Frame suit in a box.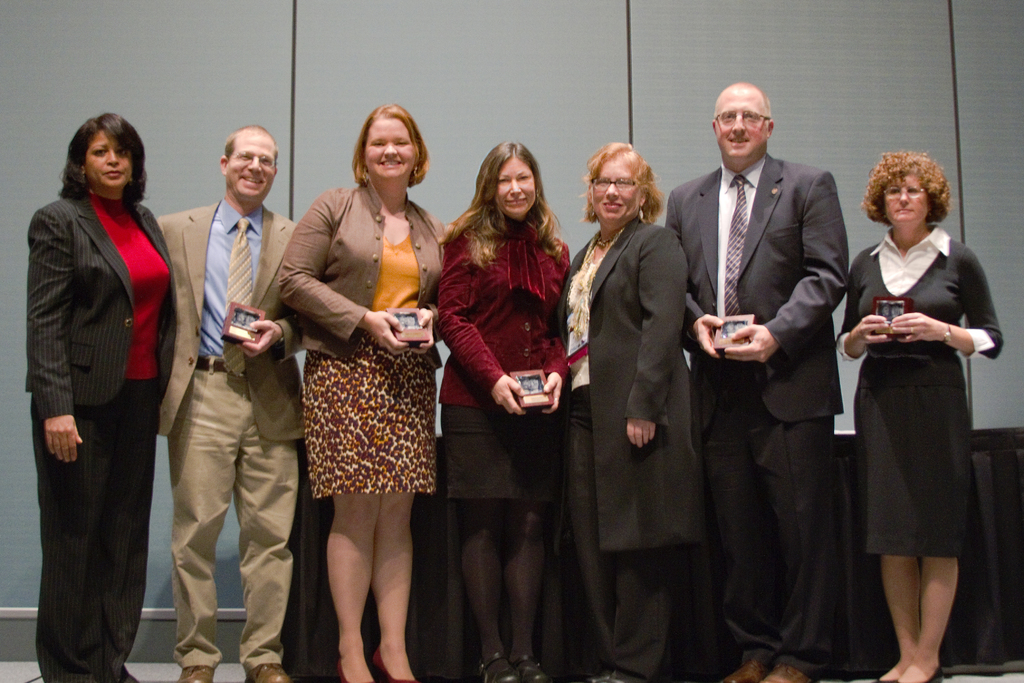
(435, 215, 569, 503).
